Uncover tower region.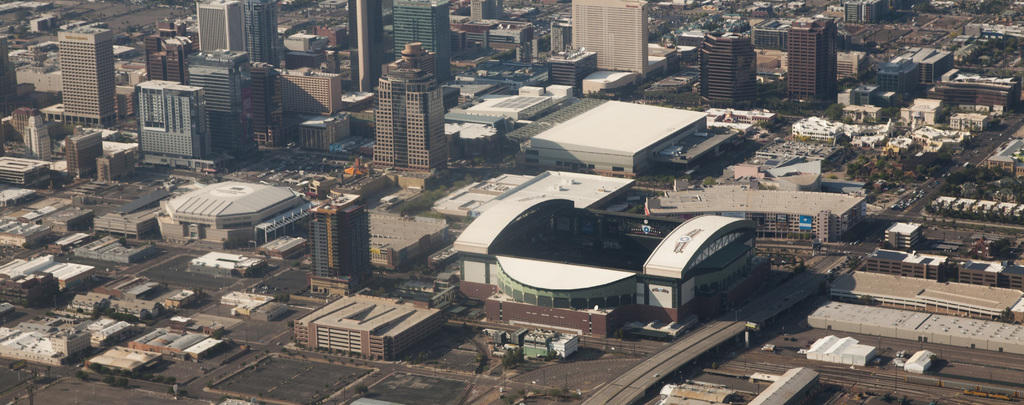
Uncovered: box=[273, 67, 332, 121].
